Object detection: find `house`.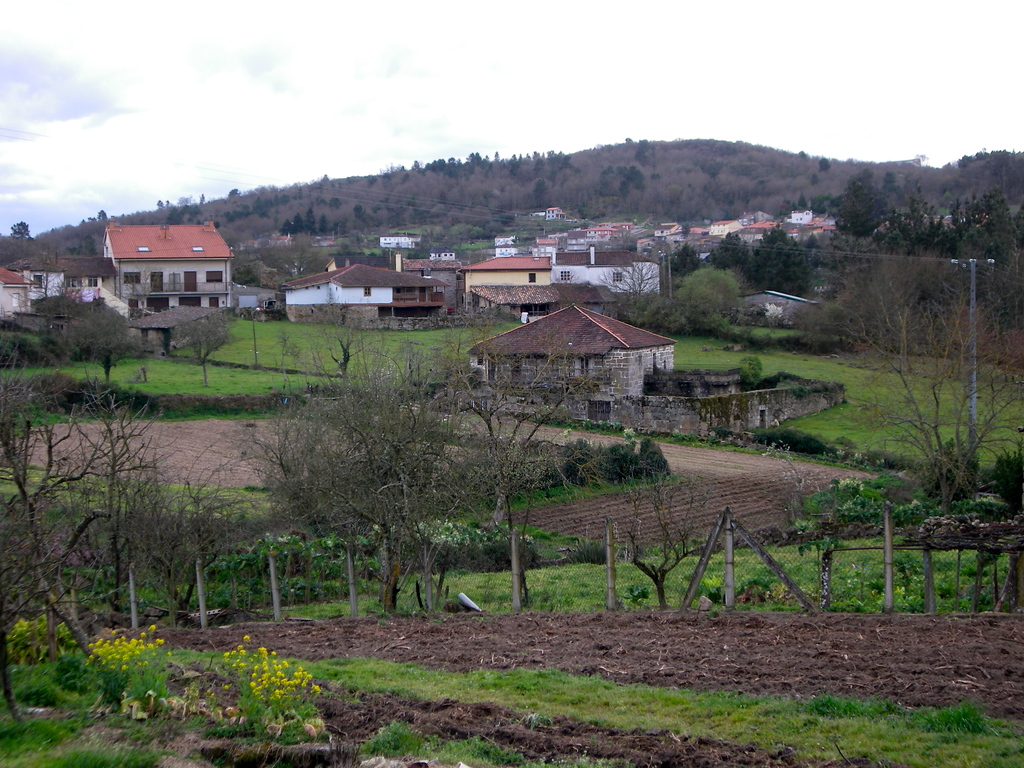
[x1=488, y1=227, x2=529, y2=262].
